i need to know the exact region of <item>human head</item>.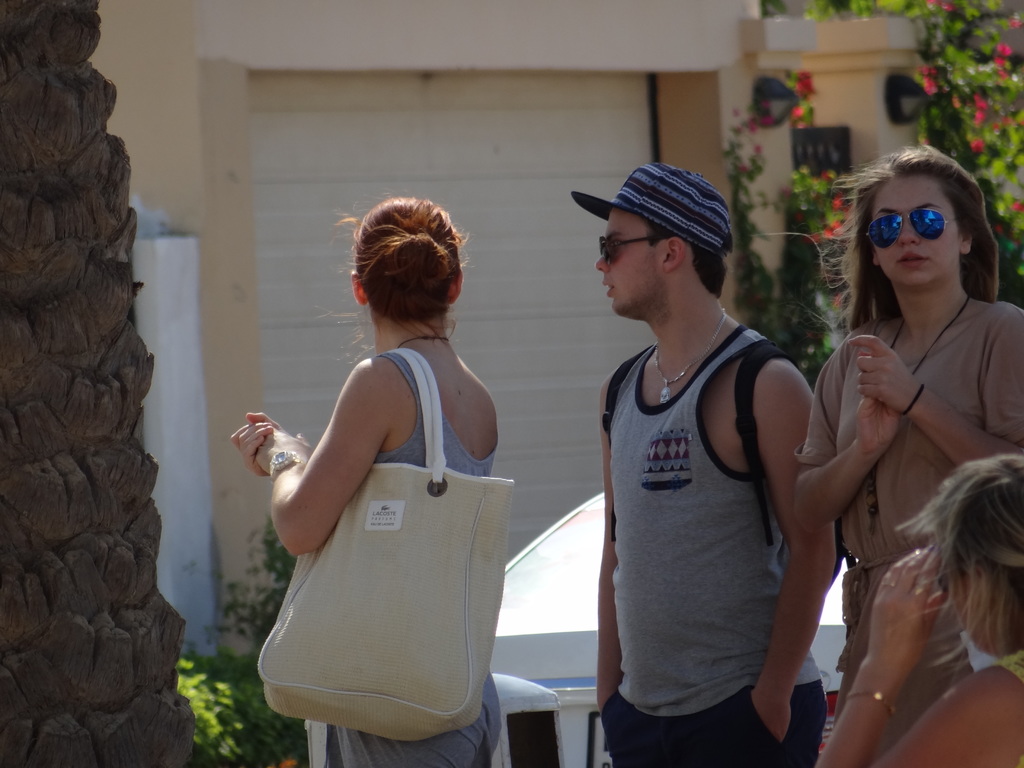
Region: x1=890, y1=458, x2=1023, y2=656.
